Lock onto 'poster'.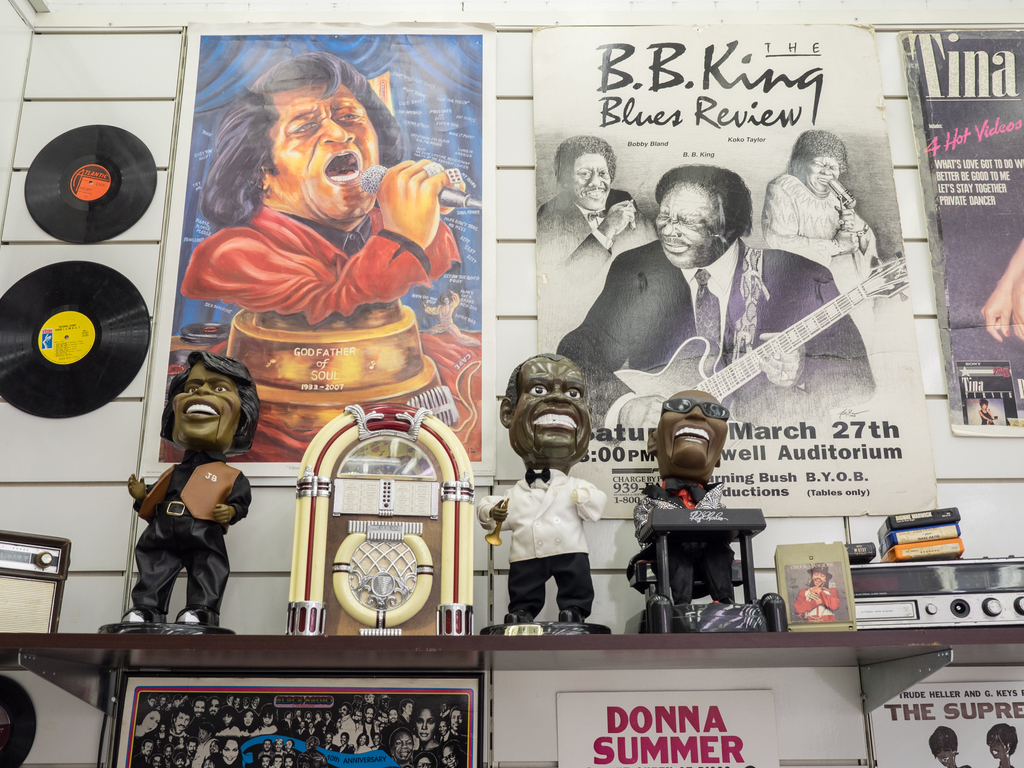
Locked: 557:685:776:765.
